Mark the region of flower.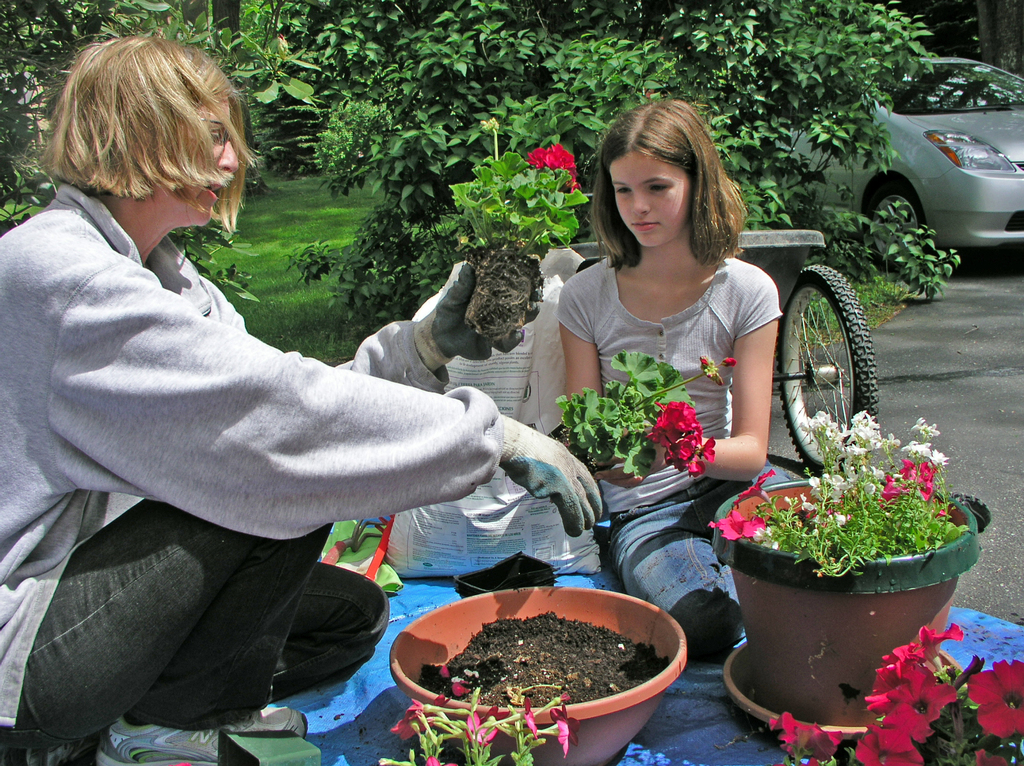
Region: box=[726, 354, 737, 366].
